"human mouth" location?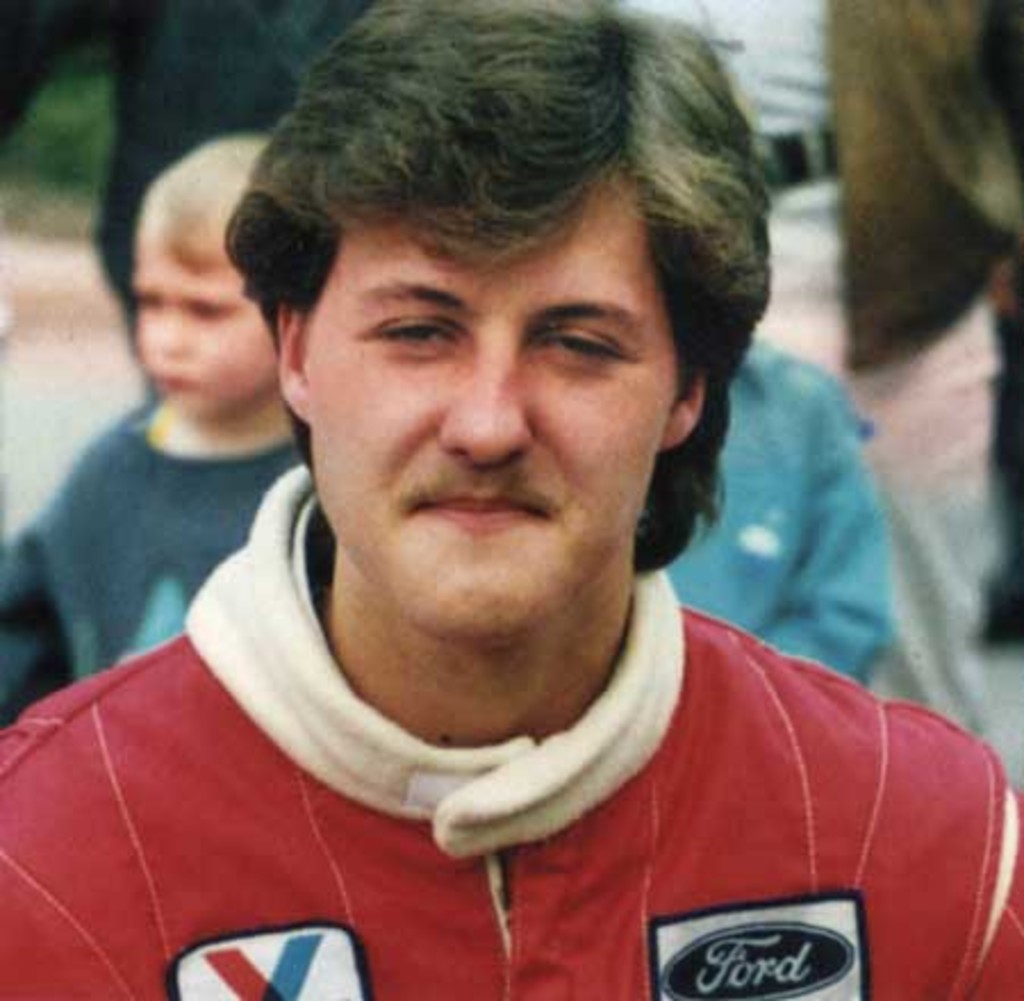
130:369:203:391
